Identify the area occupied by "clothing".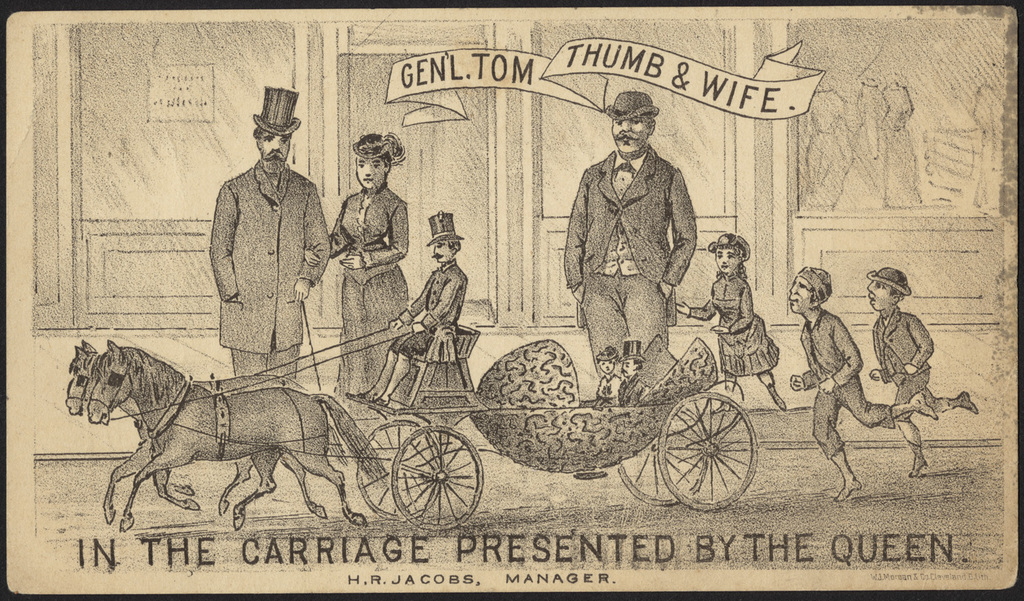
Area: bbox=(214, 161, 332, 378).
